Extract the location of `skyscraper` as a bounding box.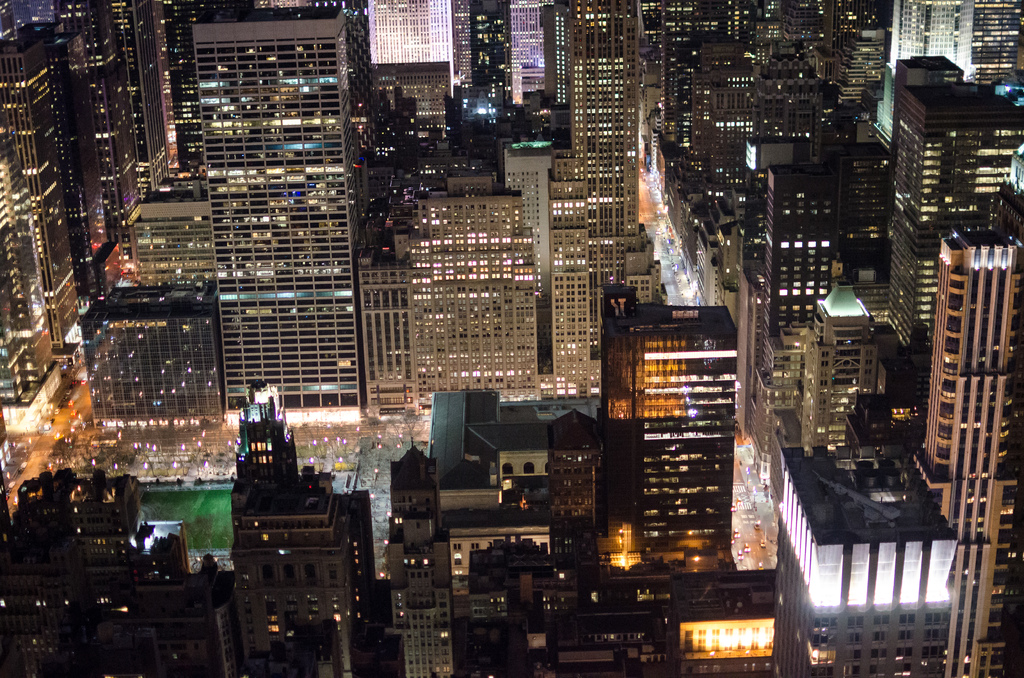
364,0,451,100.
